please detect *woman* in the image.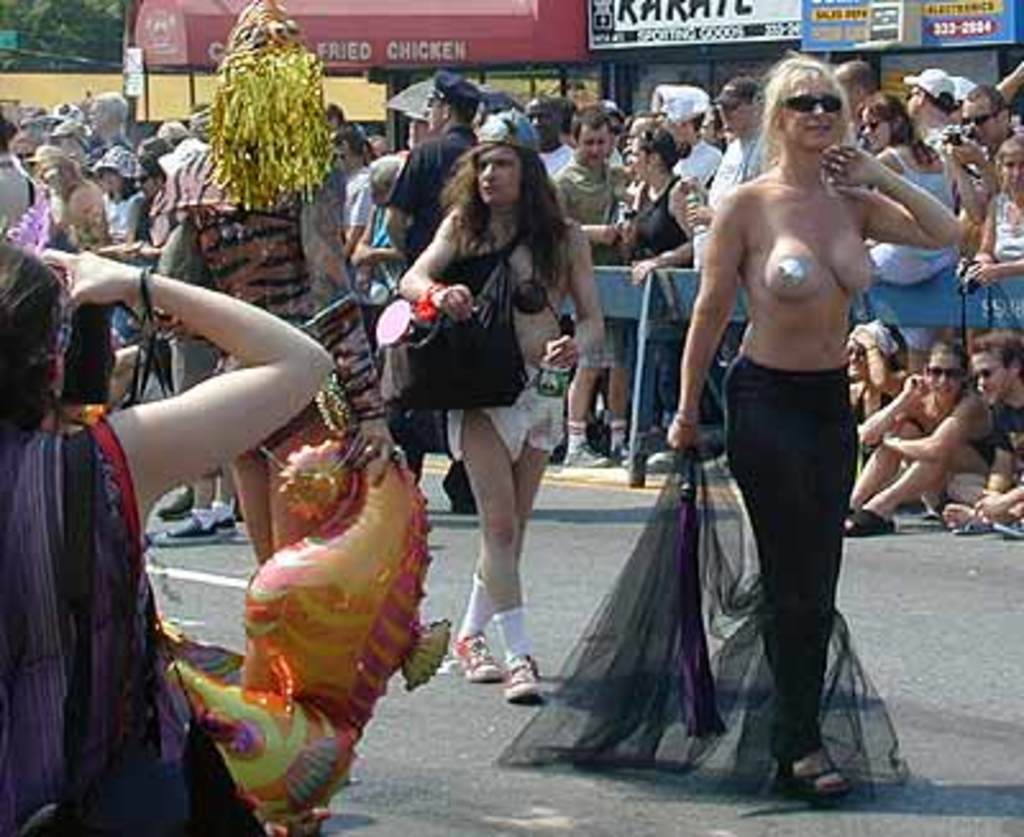
(left=666, top=51, right=960, bottom=796).
